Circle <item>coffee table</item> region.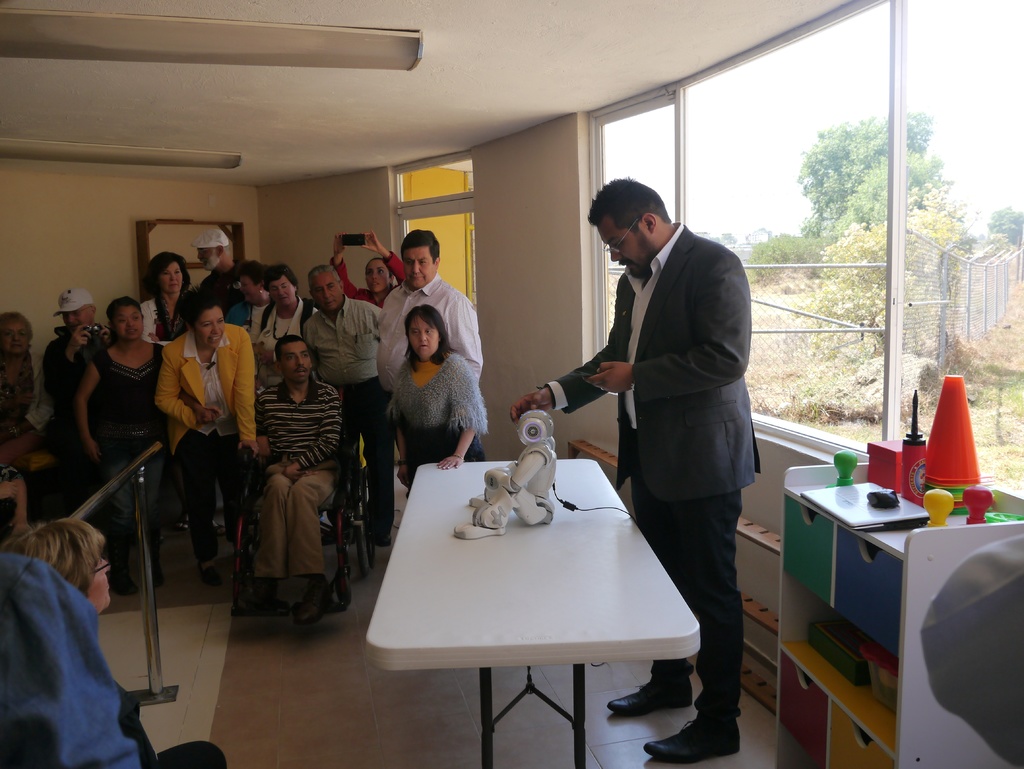
Region: l=353, t=424, r=728, b=757.
